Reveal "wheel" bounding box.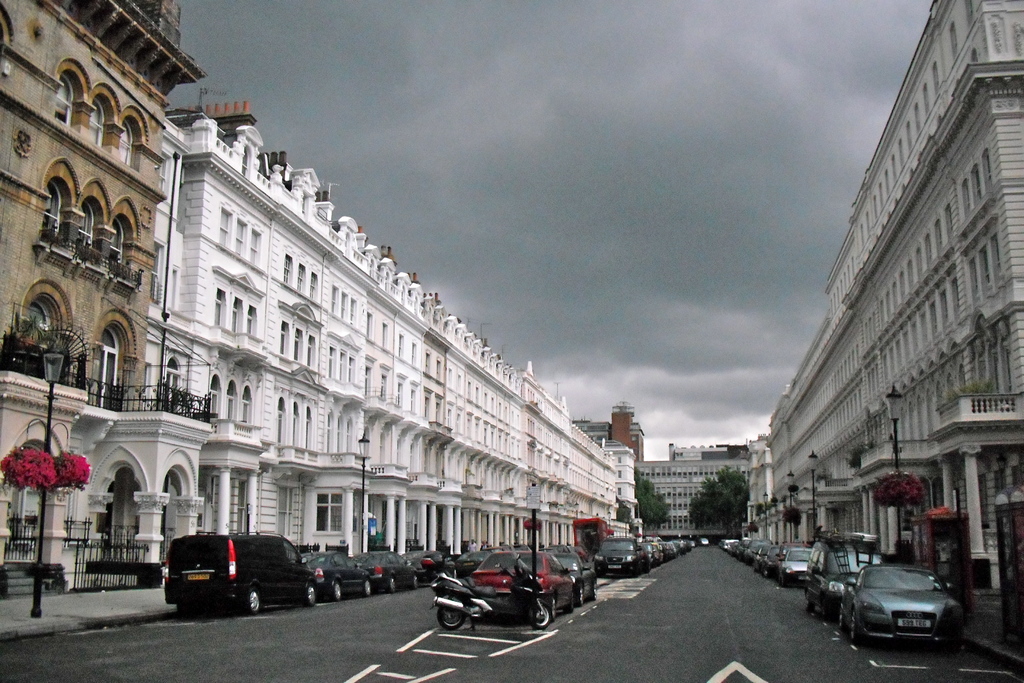
Revealed: rect(436, 605, 465, 629).
